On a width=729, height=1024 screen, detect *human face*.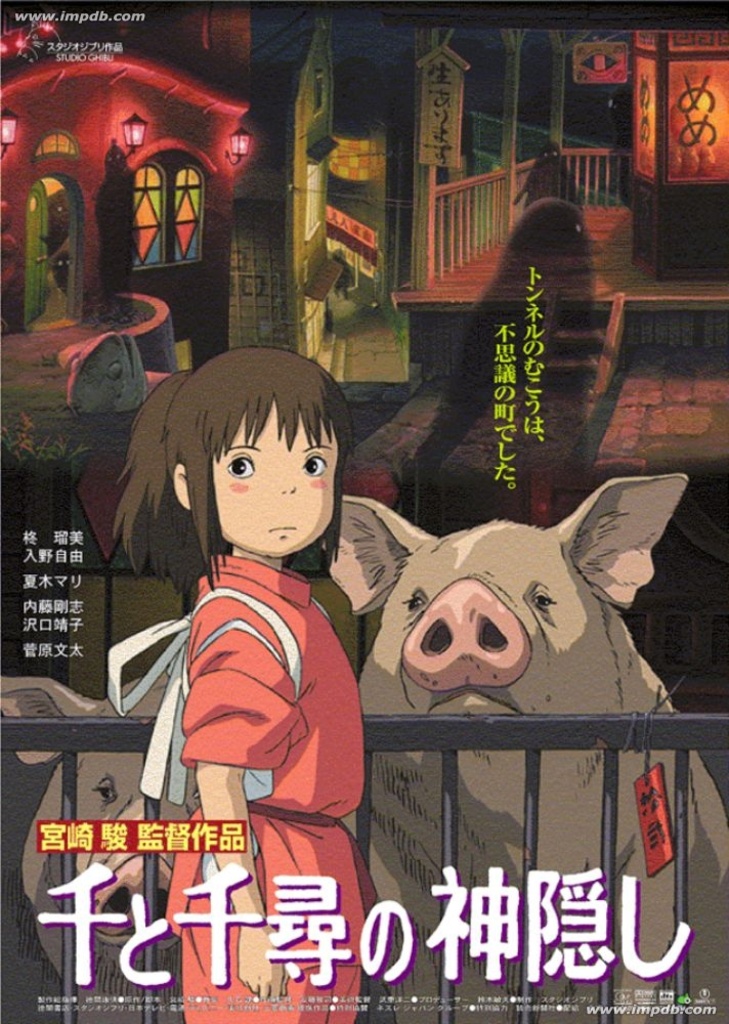
bbox=[207, 397, 341, 554].
